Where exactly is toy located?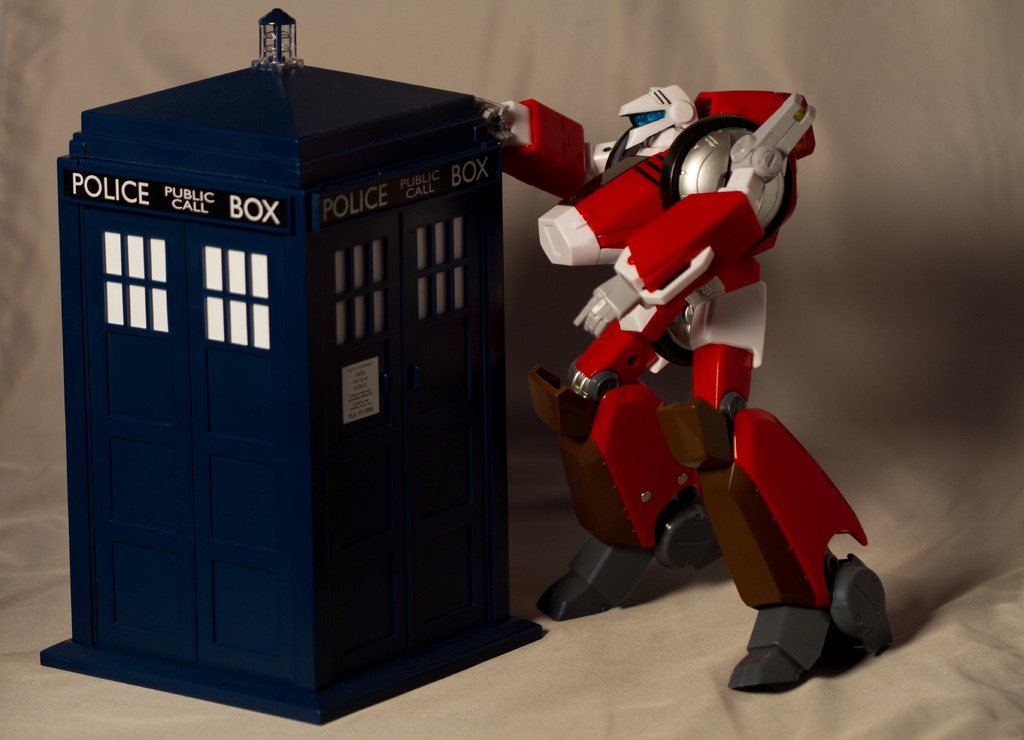
Its bounding box is 28/10/550/731.
